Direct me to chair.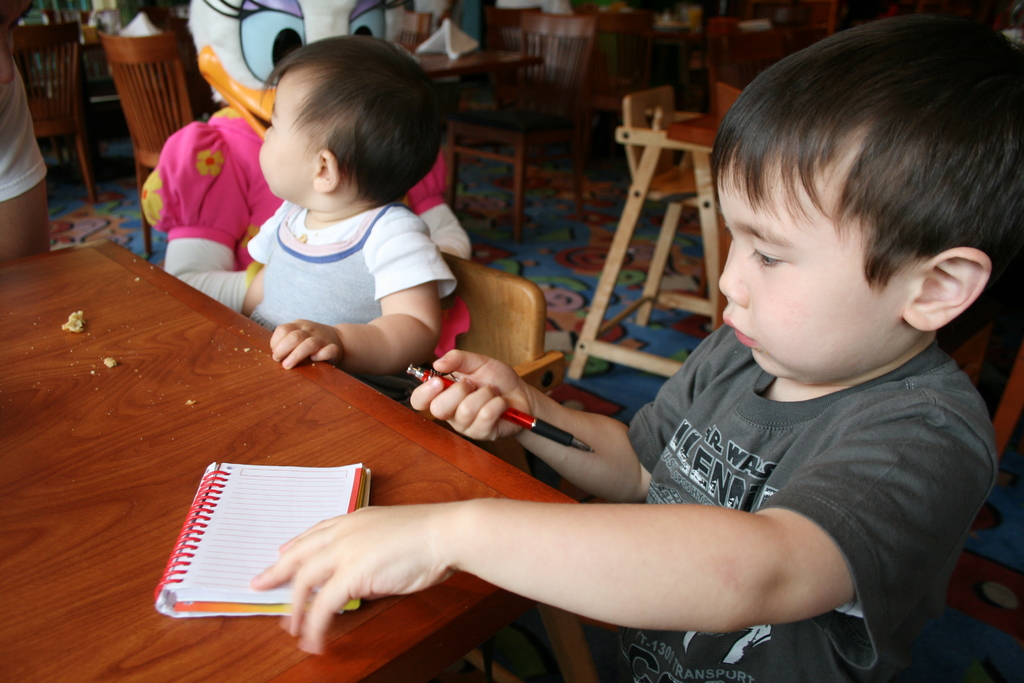
Direction: <box>436,245,596,671</box>.
